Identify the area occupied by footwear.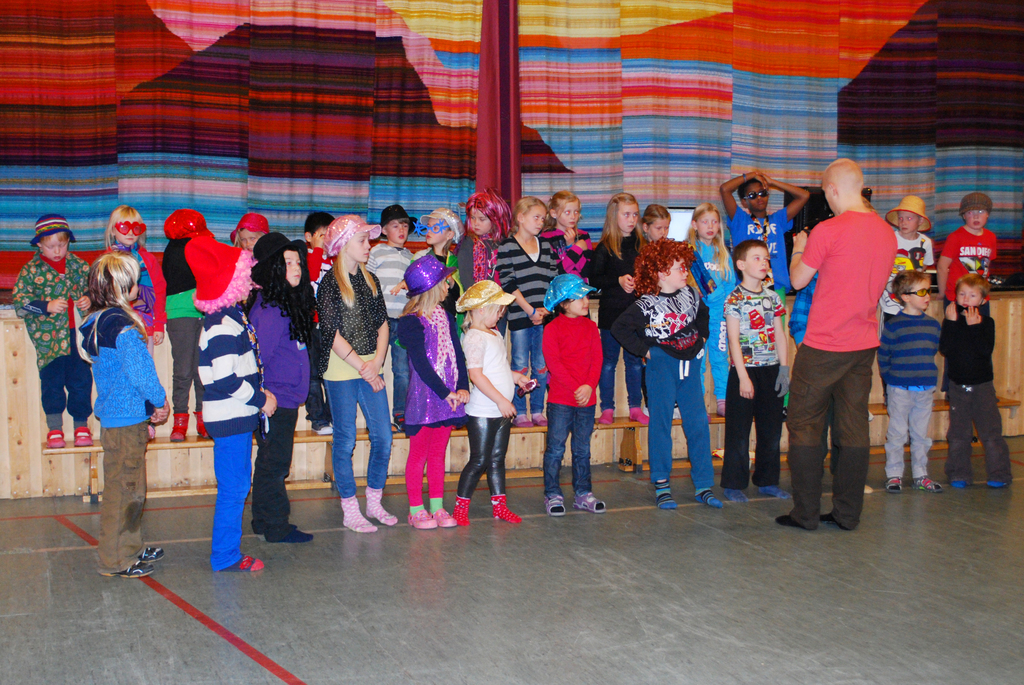
Area: l=74, t=423, r=95, b=445.
